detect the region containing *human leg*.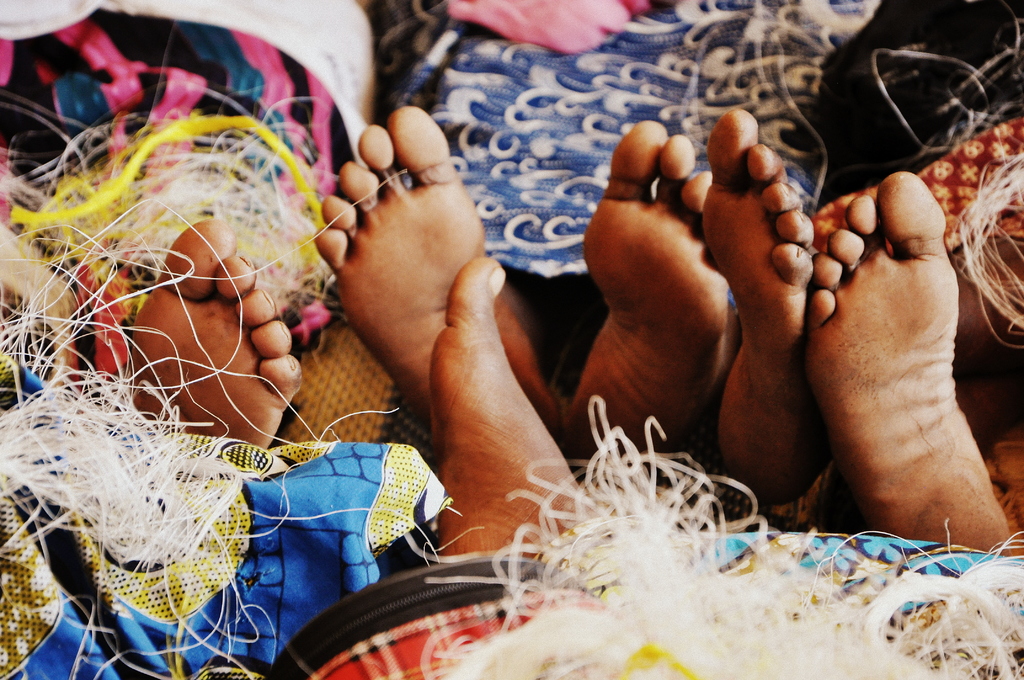
(left=127, top=106, right=1008, bottom=555).
